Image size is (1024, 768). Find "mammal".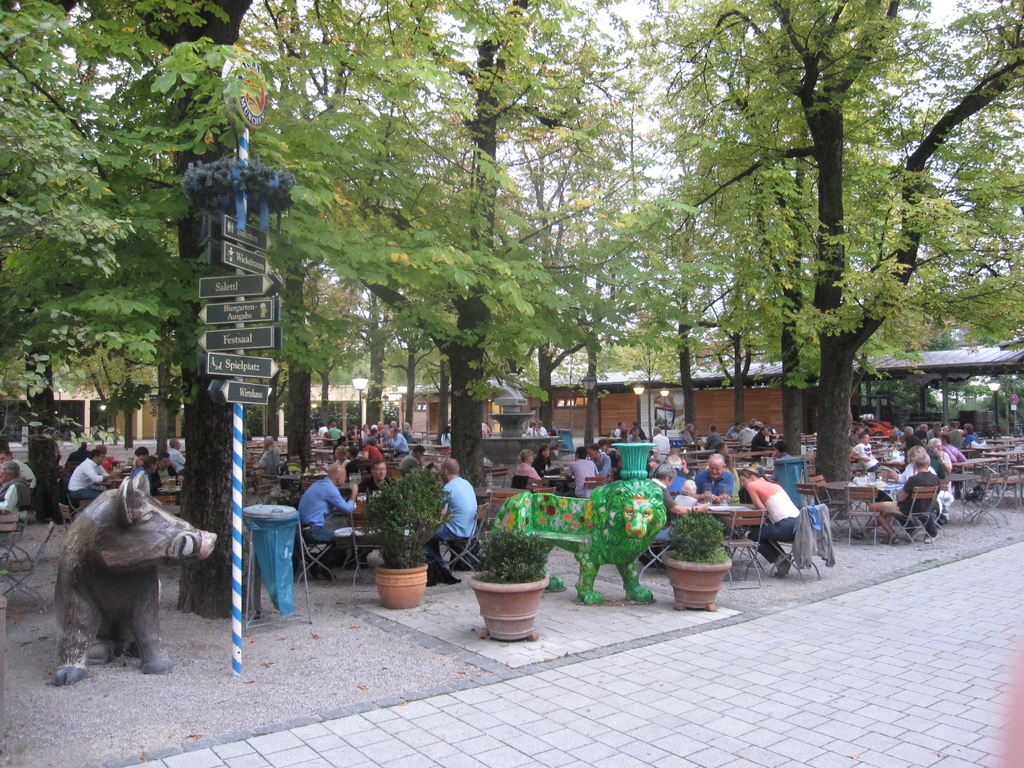
676,420,700,442.
